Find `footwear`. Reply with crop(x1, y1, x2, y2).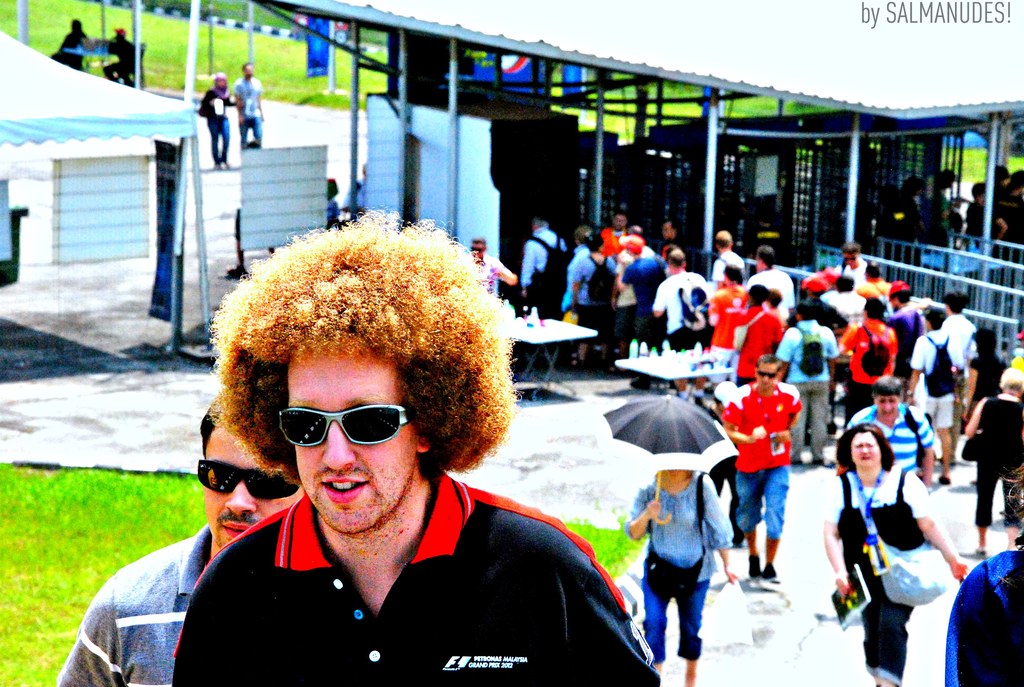
crop(793, 460, 801, 464).
